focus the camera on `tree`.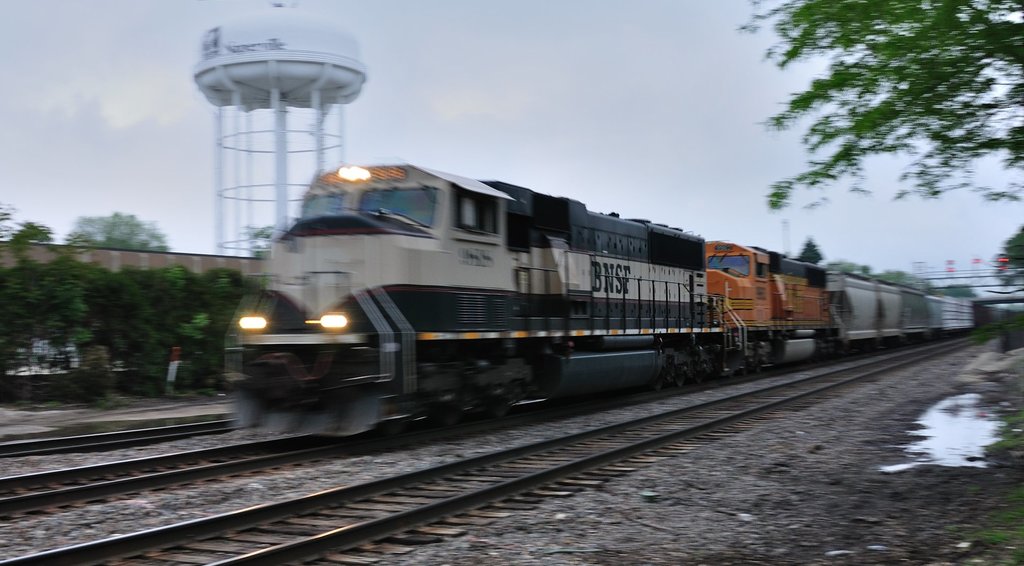
Focus region: pyautogui.locateOnScreen(241, 213, 295, 263).
